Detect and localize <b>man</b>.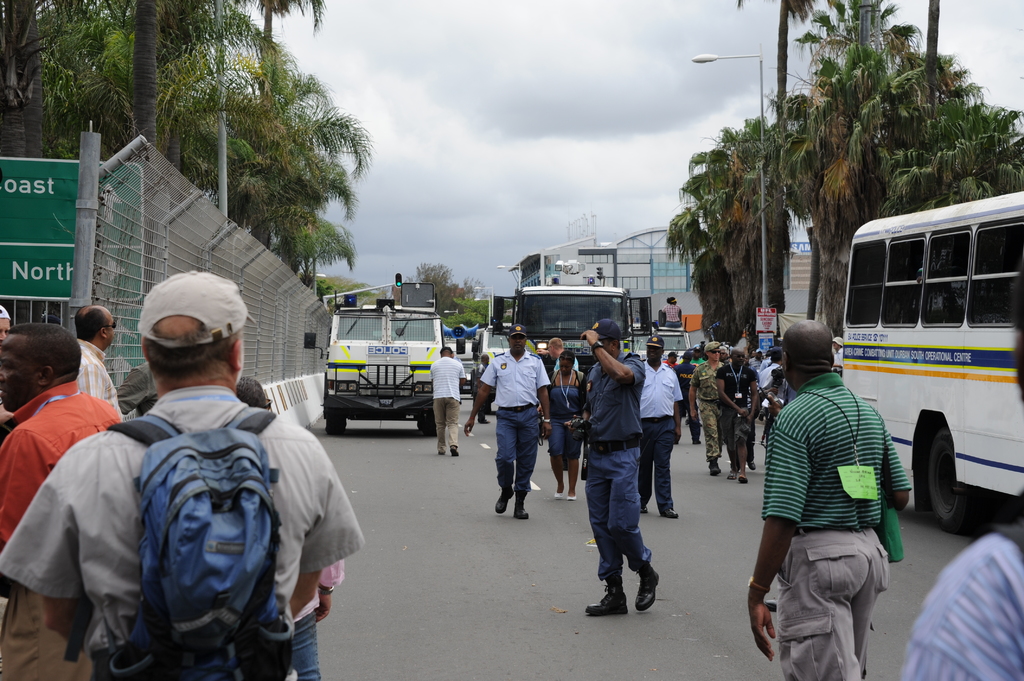
Localized at bbox=(429, 345, 464, 456).
